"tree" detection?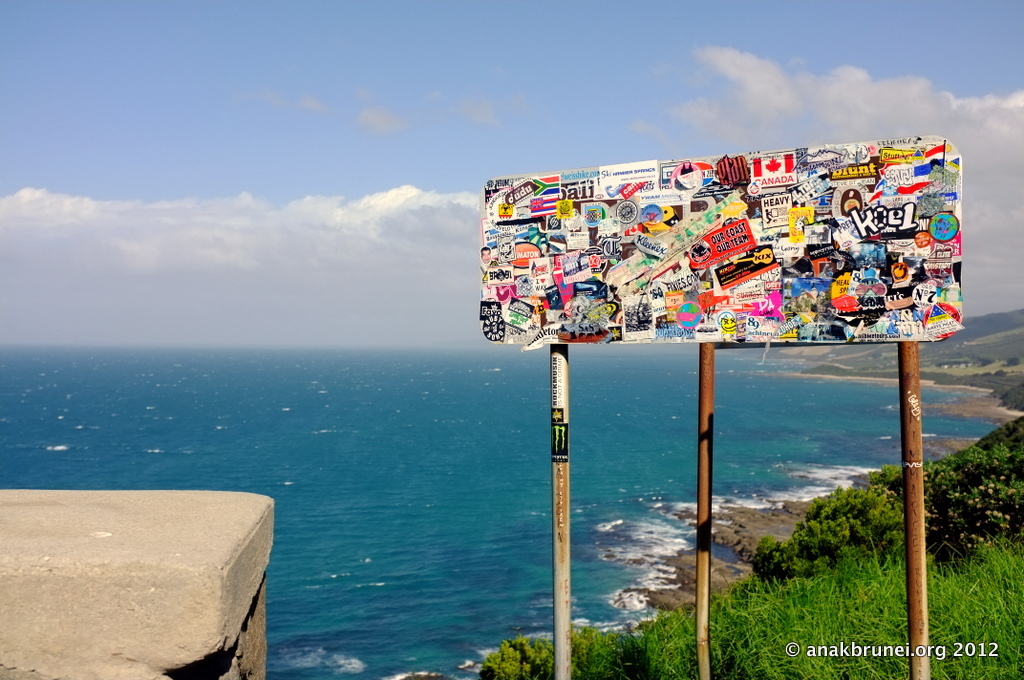
x1=749, y1=442, x2=1023, y2=578
